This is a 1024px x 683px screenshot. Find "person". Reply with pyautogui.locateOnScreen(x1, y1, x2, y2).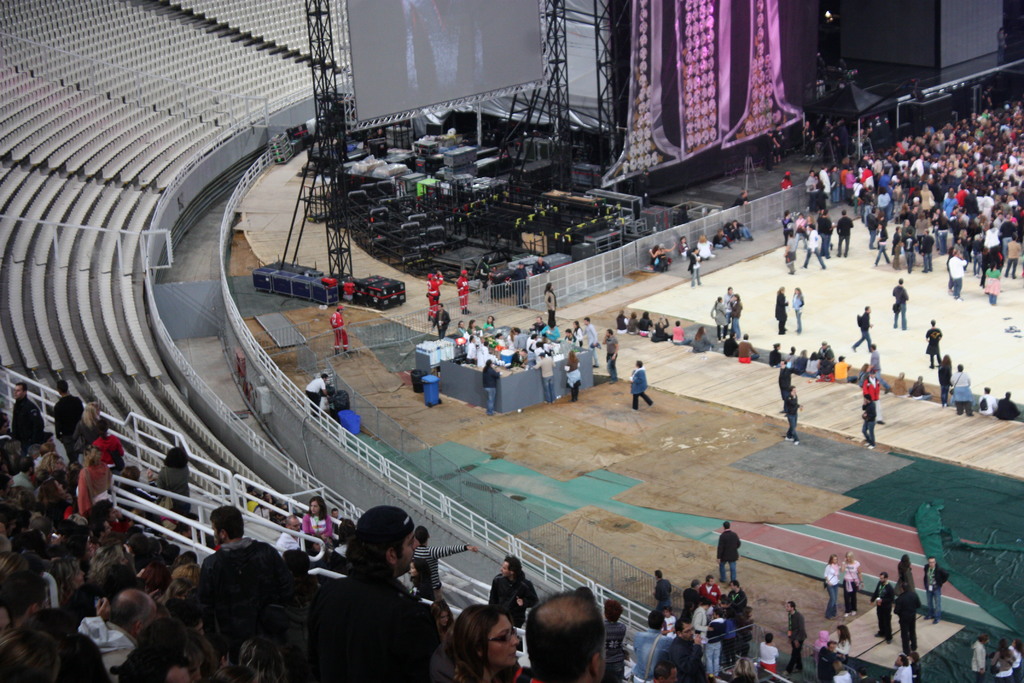
pyautogui.locateOnScreen(890, 284, 910, 332).
